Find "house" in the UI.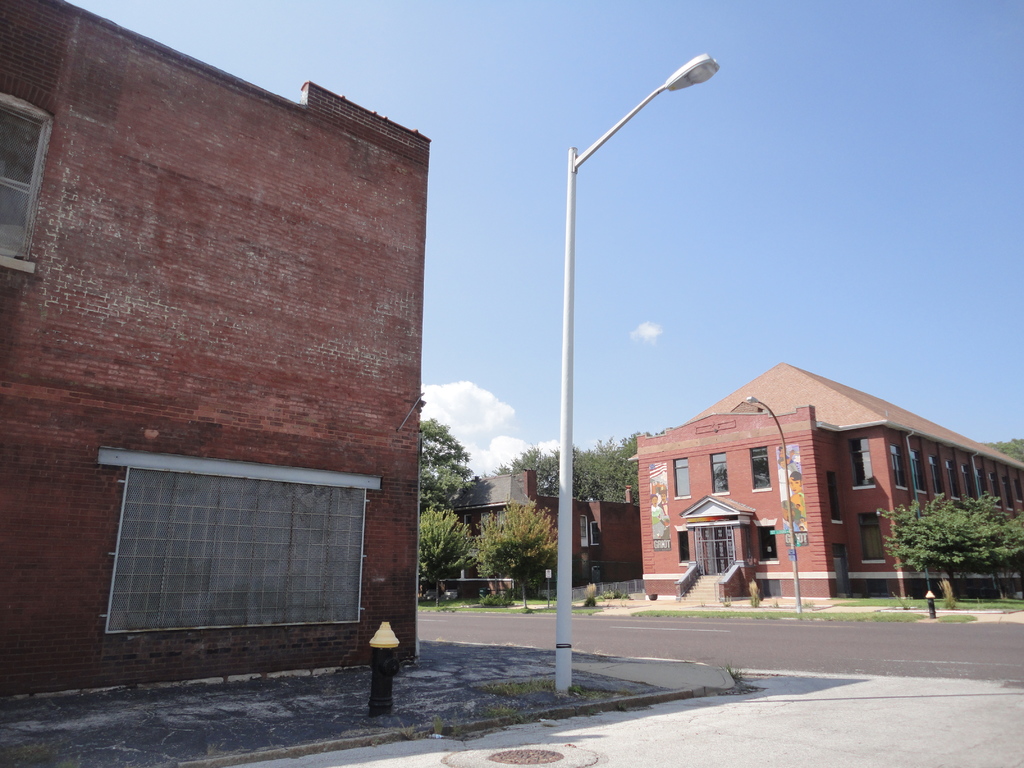
UI element at [448, 466, 628, 600].
